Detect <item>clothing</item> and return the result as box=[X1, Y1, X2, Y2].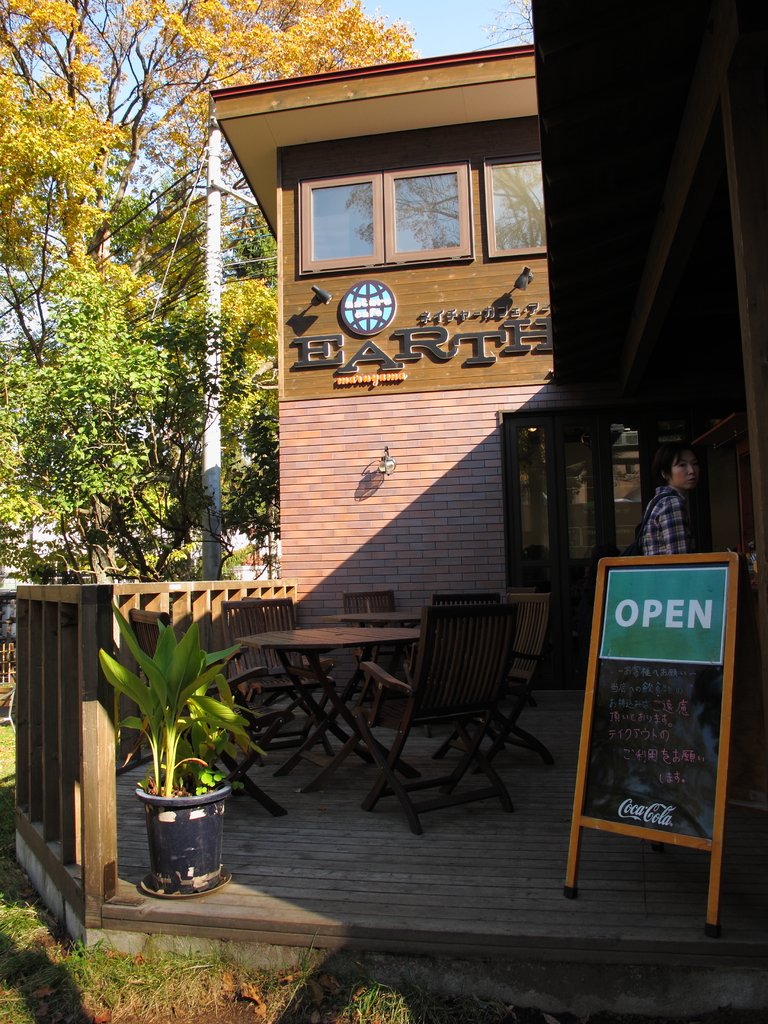
box=[637, 484, 706, 570].
